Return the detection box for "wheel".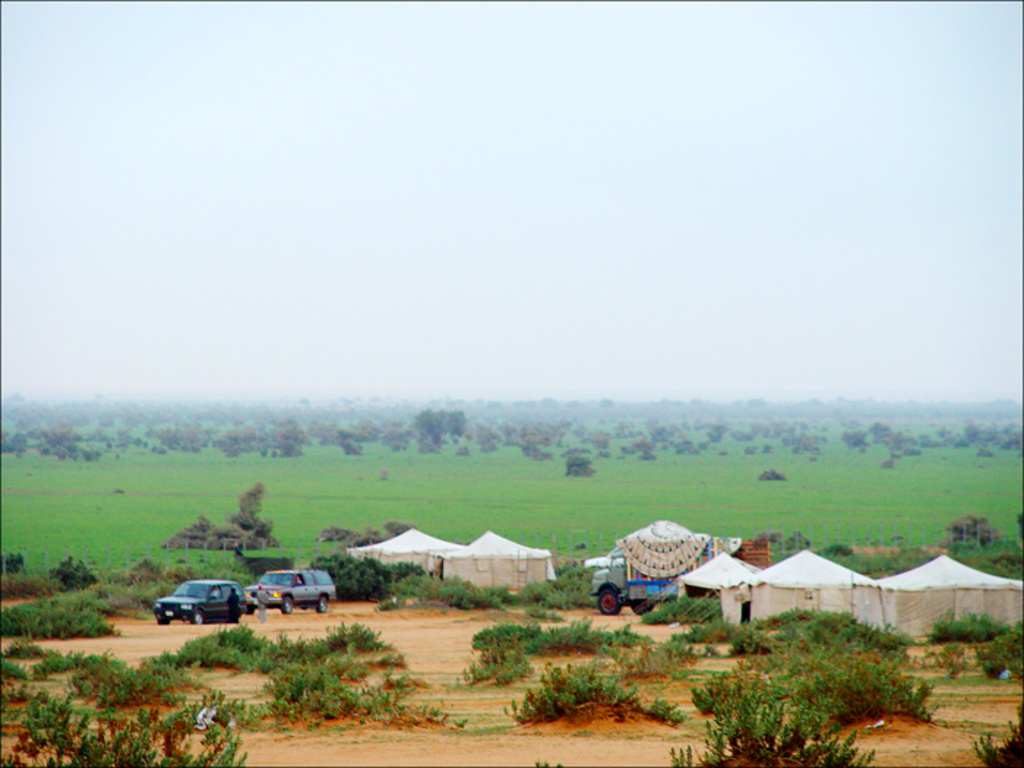
(left=628, top=597, right=654, bottom=614).
